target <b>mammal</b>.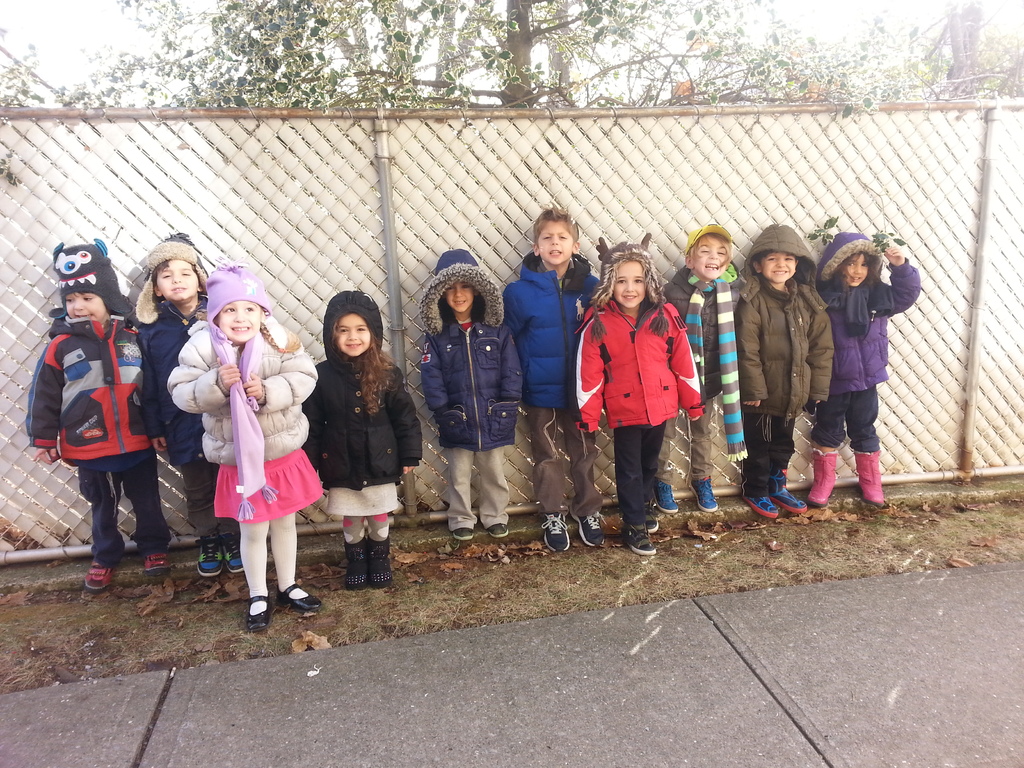
Target region: {"x1": 28, "y1": 238, "x2": 149, "y2": 596}.
